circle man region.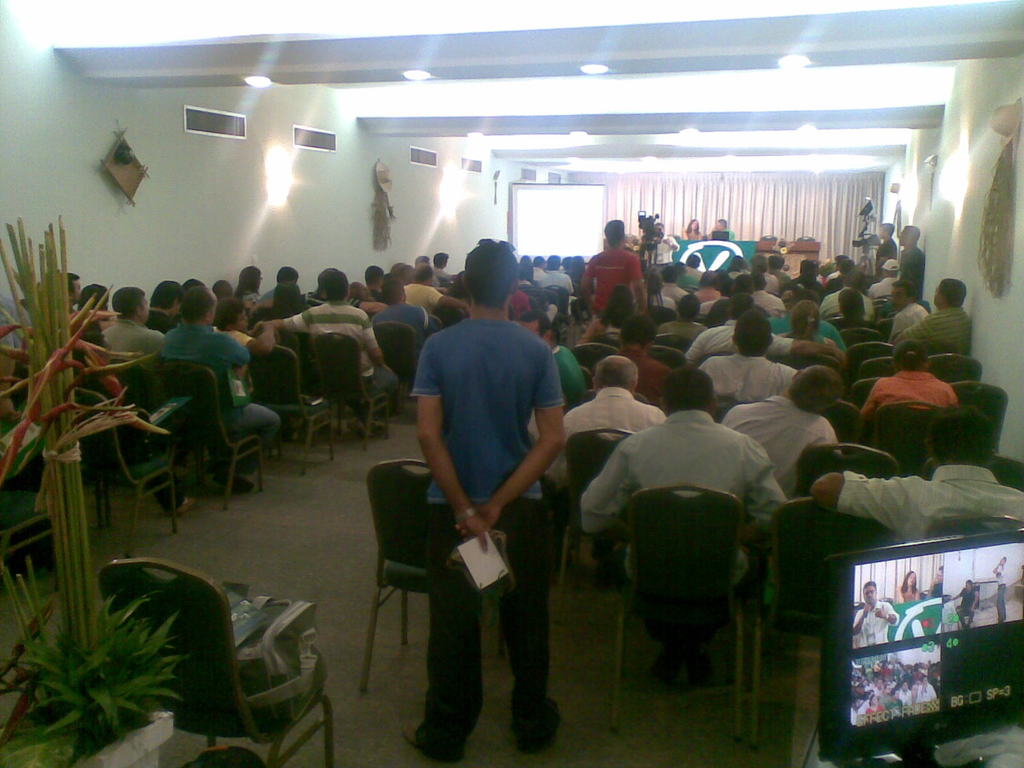
Region: box=[716, 363, 845, 481].
